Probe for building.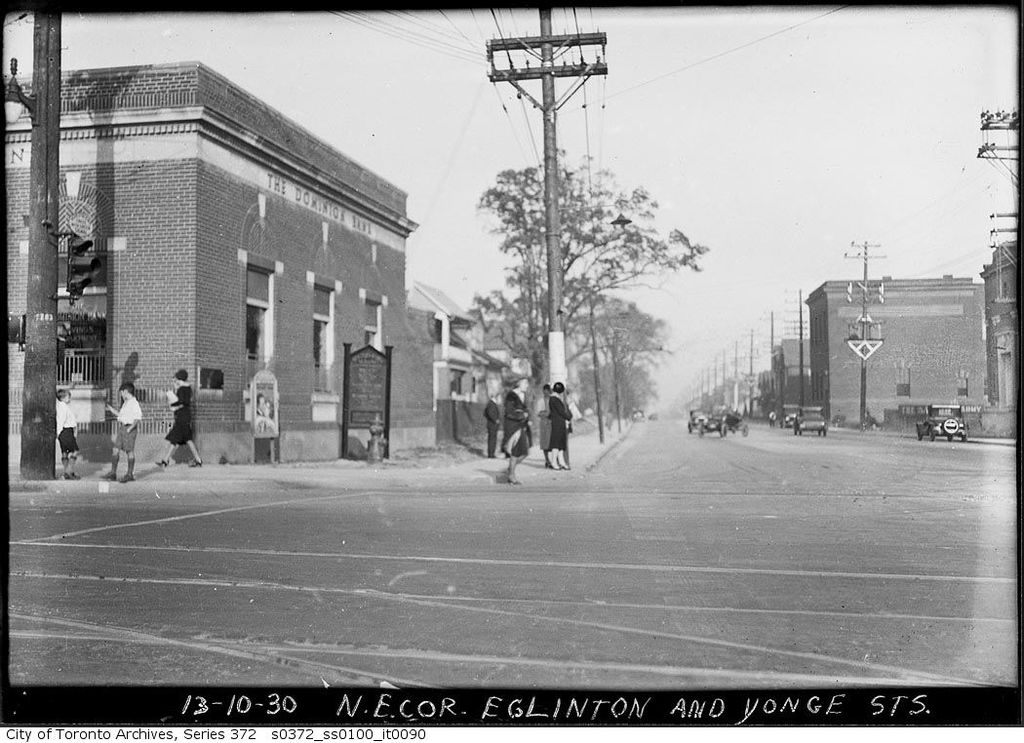
Probe result: {"left": 5, "top": 61, "right": 437, "bottom": 464}.
